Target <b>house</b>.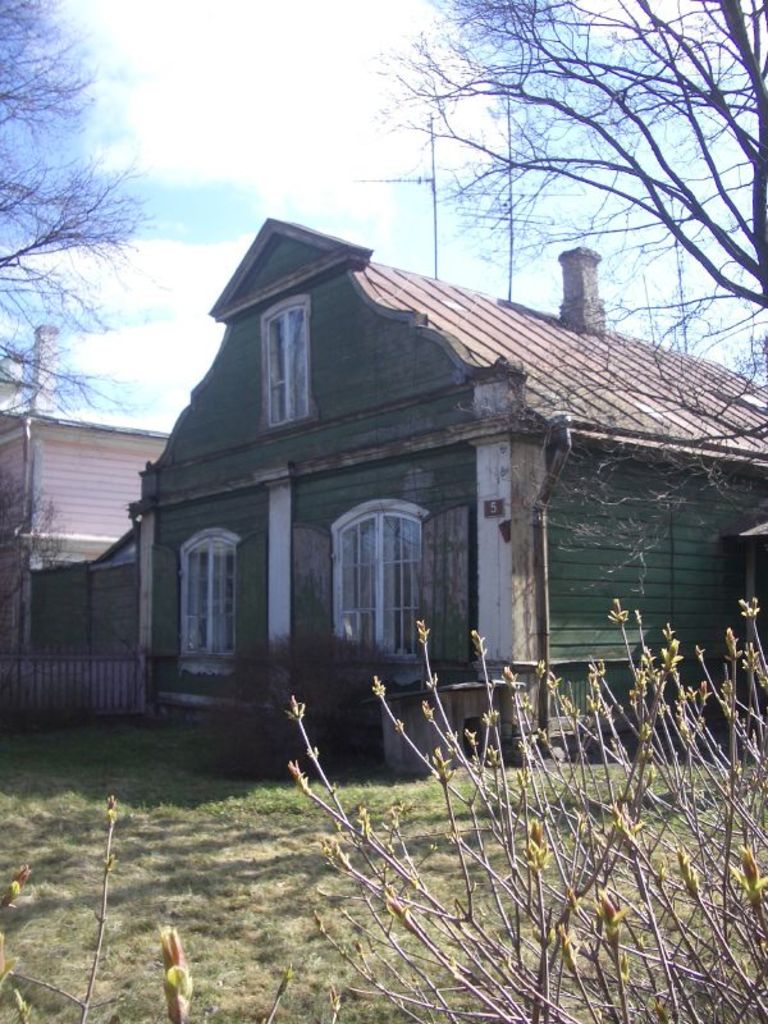
Target region: (19, 212, 767, 782).
